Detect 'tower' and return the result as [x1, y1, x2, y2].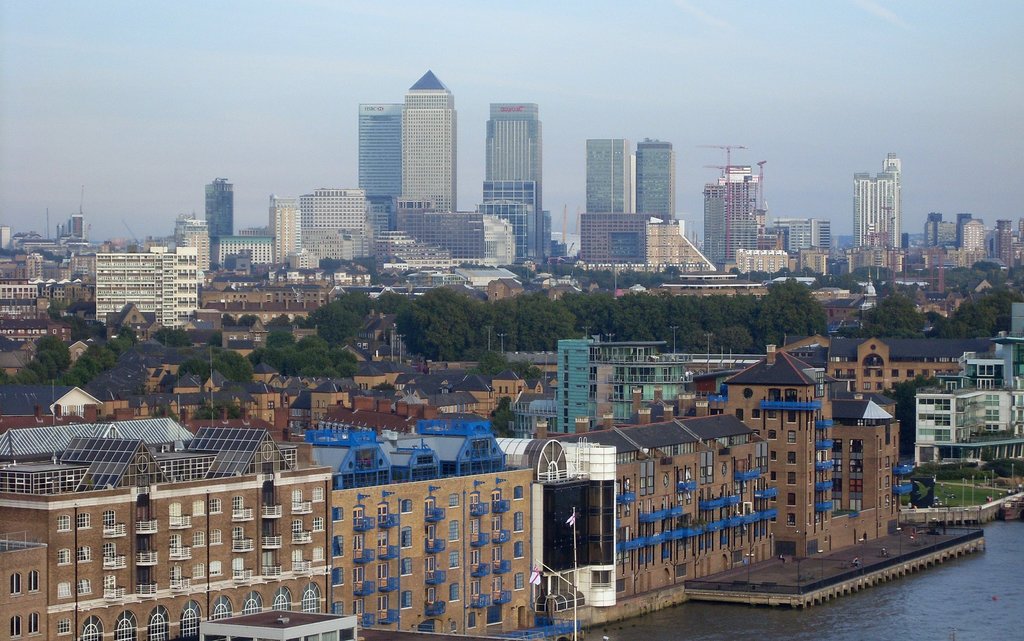
[482, 99, 540, 257].
